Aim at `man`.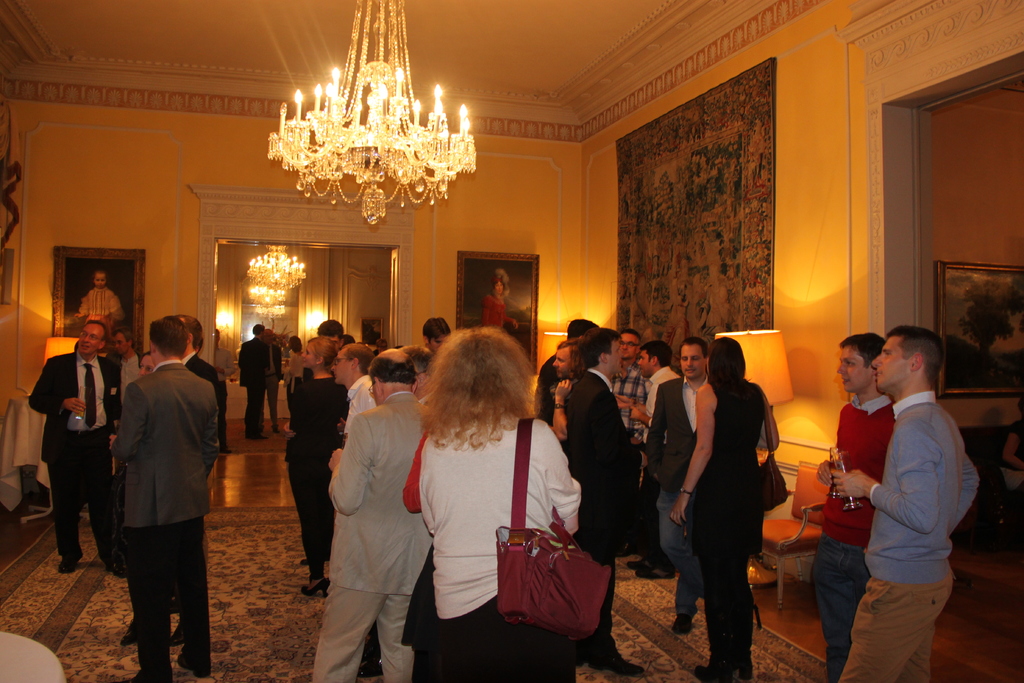
Aimed at [552,332,637,680].
